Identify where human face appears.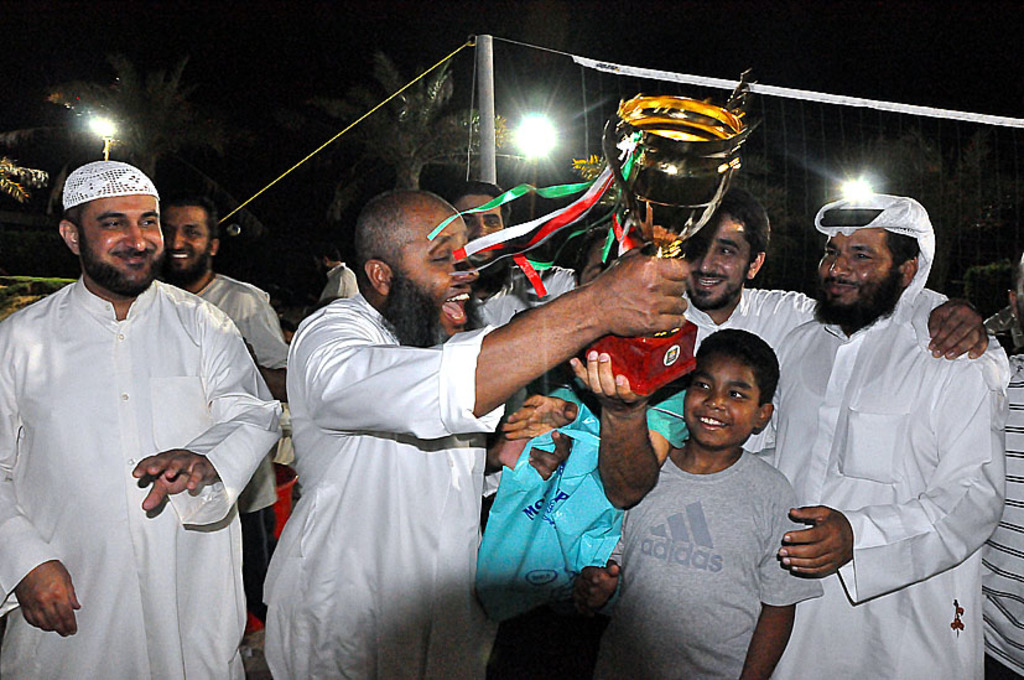
Appears at (817,227,904,315).
